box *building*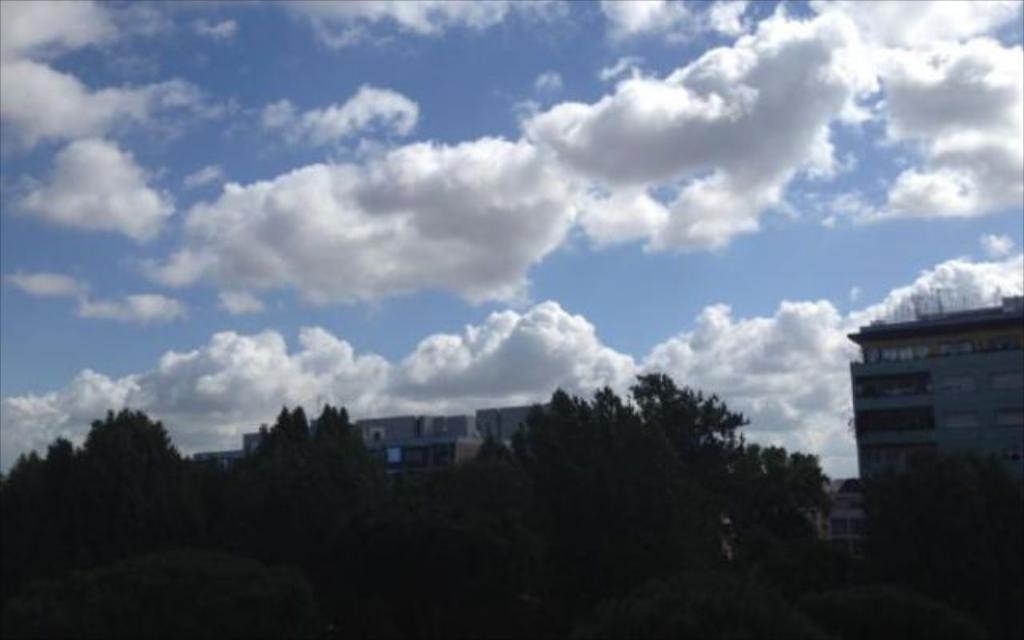
843,294,1022,530
